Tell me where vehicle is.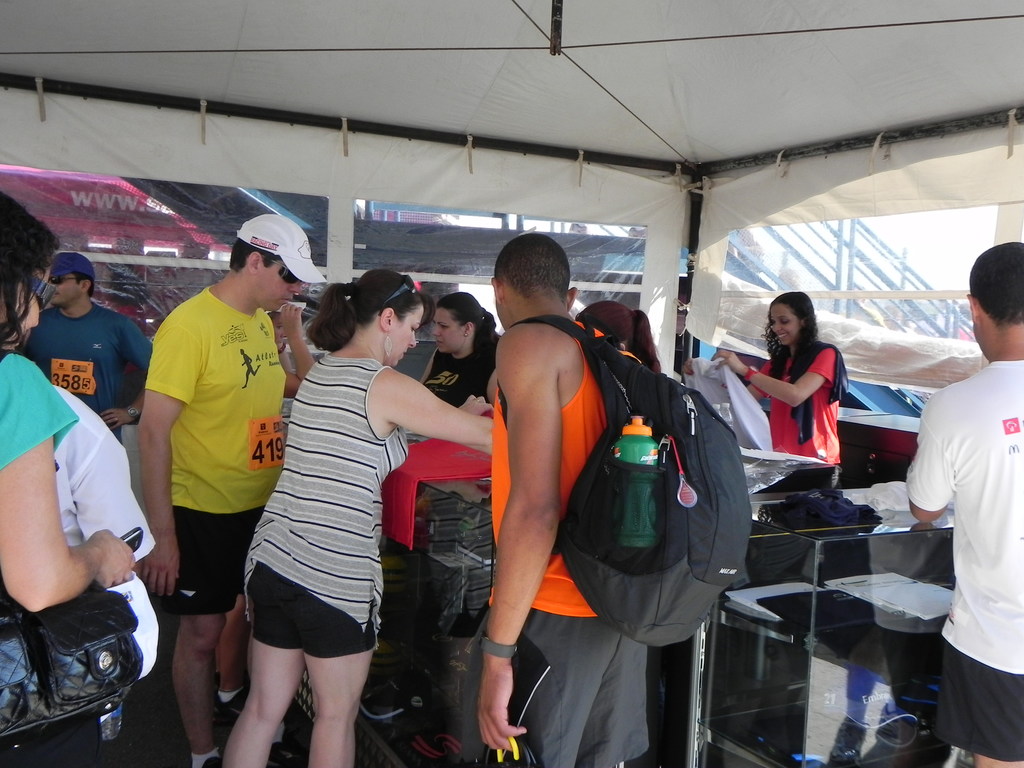
vehicle is at [734, 346, 935, 420].
